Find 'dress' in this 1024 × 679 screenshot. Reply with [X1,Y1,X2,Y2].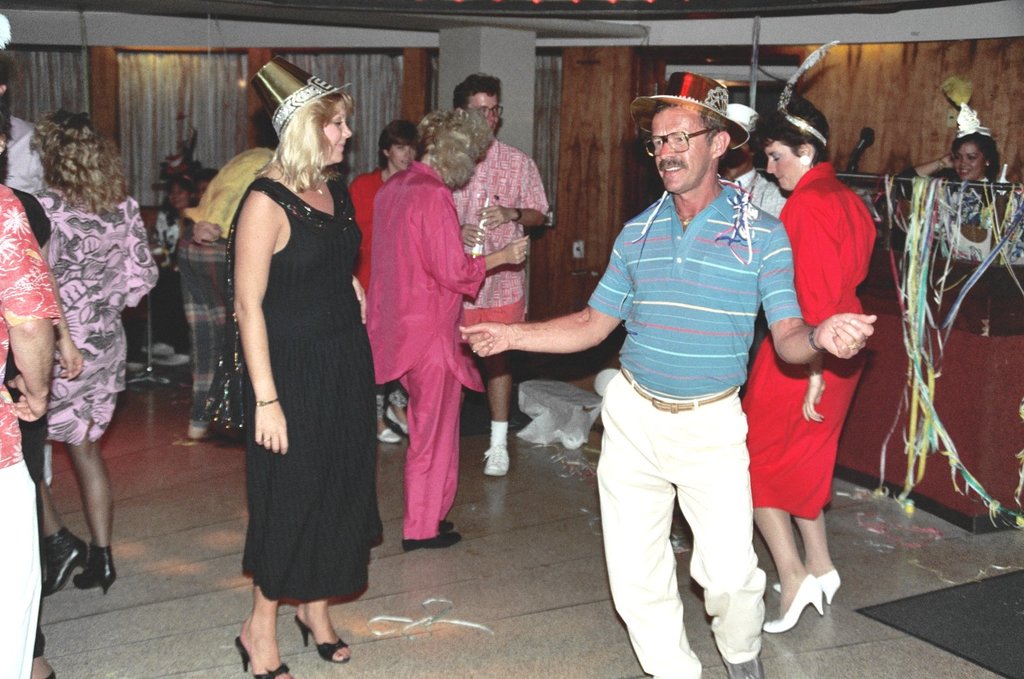
[347,168,386,338].
